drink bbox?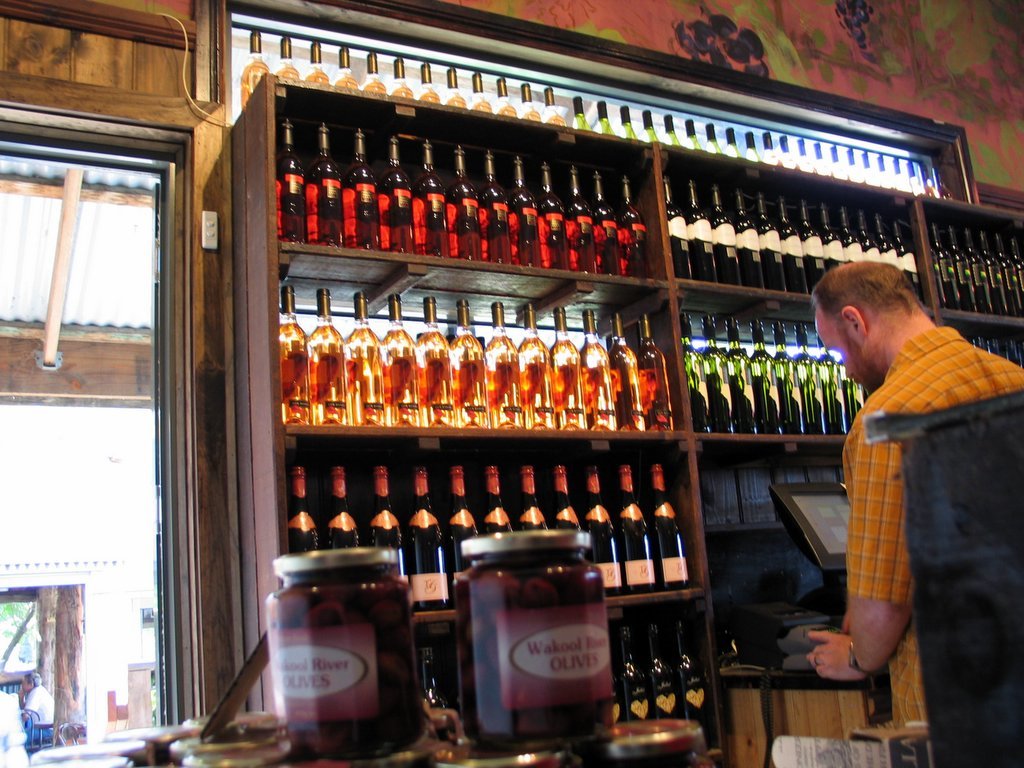
347:325:389:428
